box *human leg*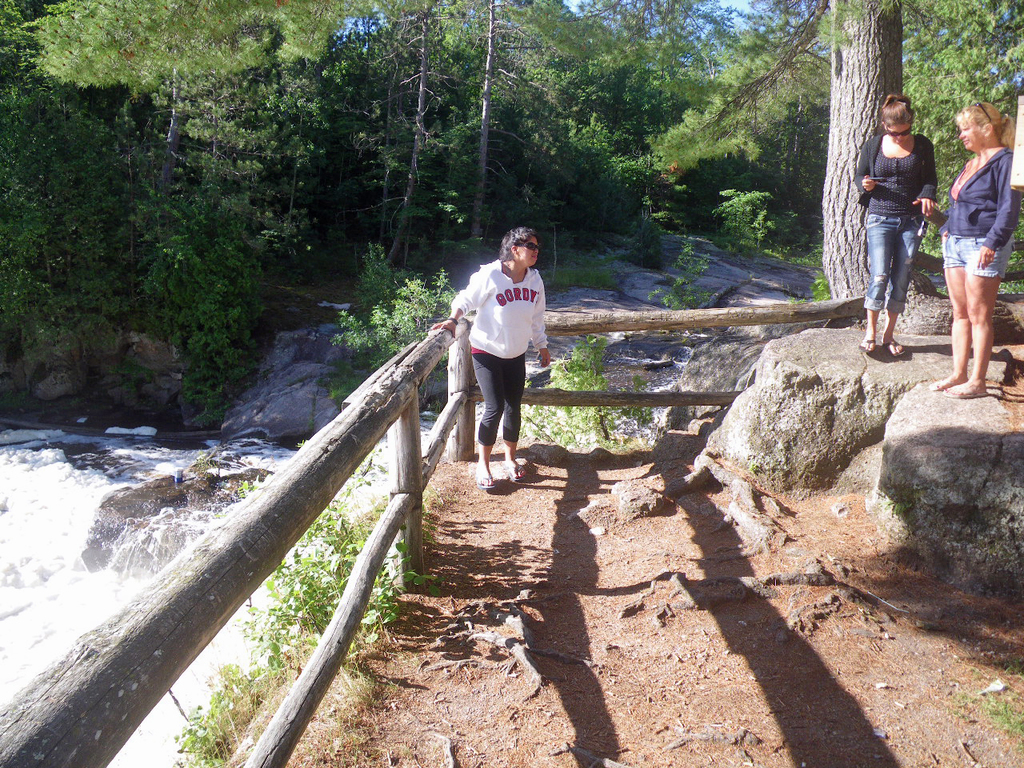
[left=878, top=202, right=929, bottom=359]
